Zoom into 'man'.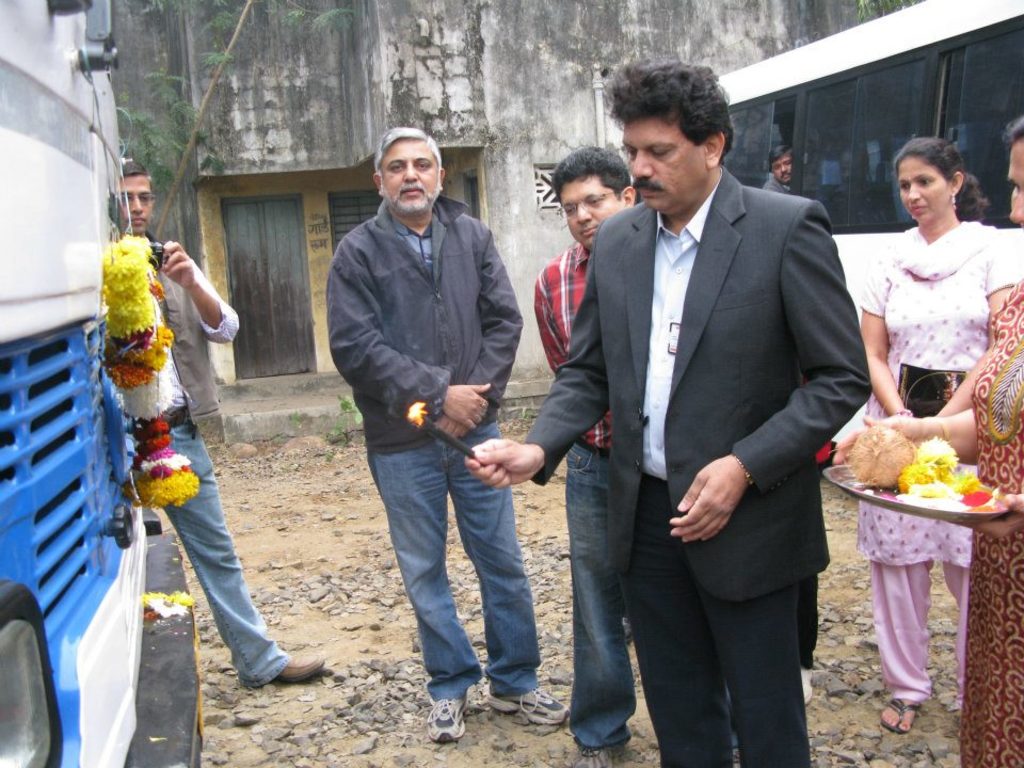
Zoom target: bbox=(763, 143, 794, 194).
